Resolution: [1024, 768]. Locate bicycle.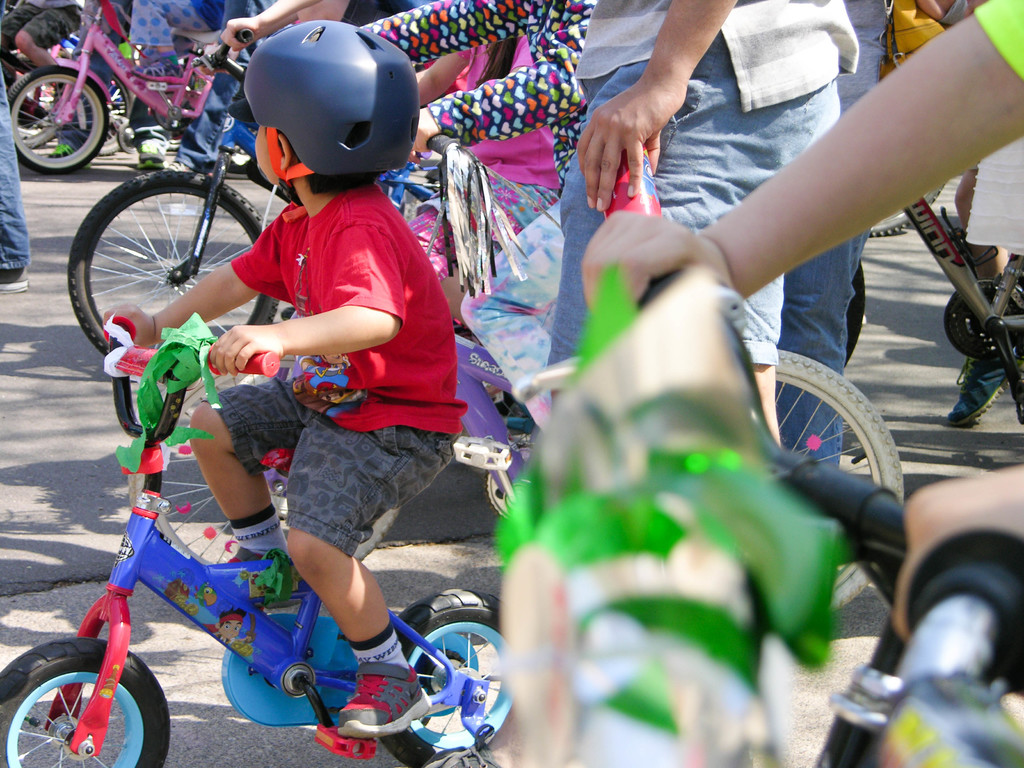
l=64, t=22, r=452, b=399.
